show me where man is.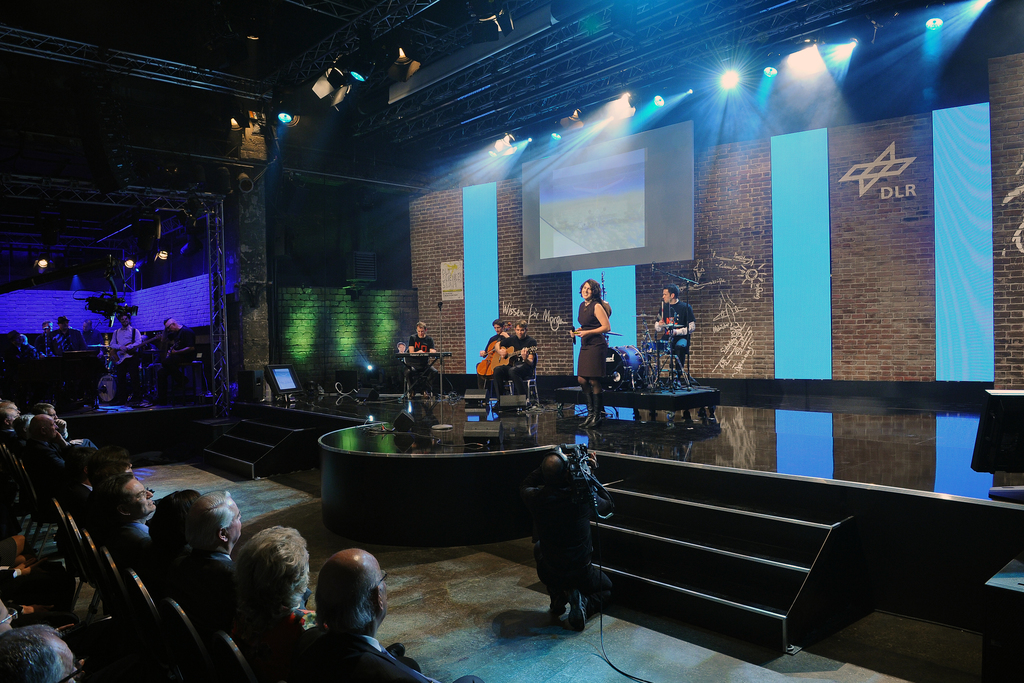
man is at region(36, 323, 53, 352).
